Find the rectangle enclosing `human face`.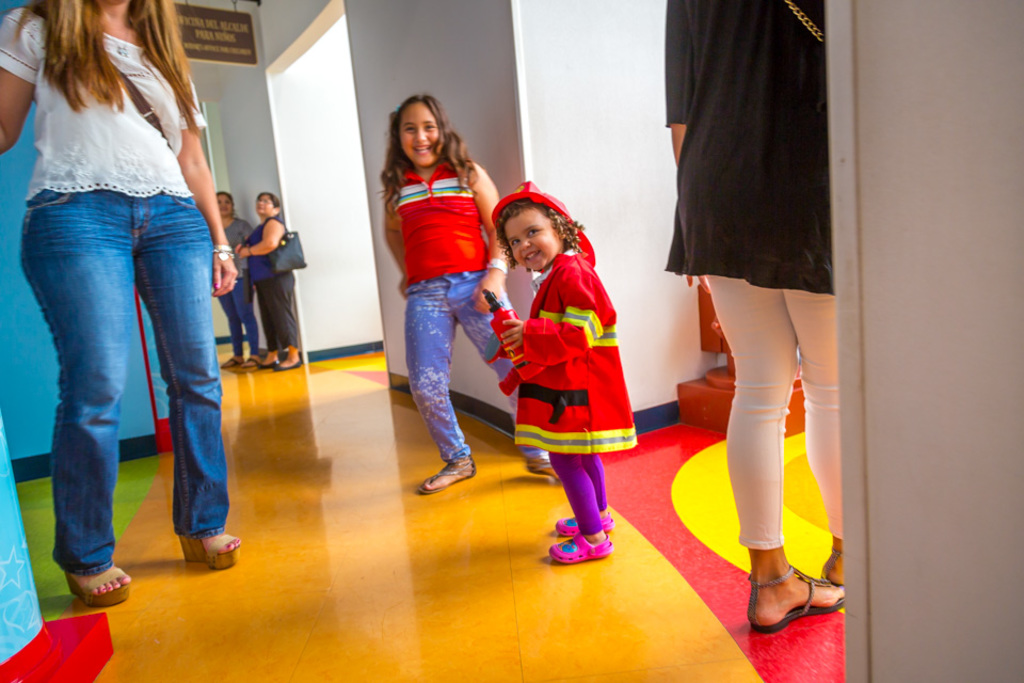
bbox(400, 107, 443, 163).
